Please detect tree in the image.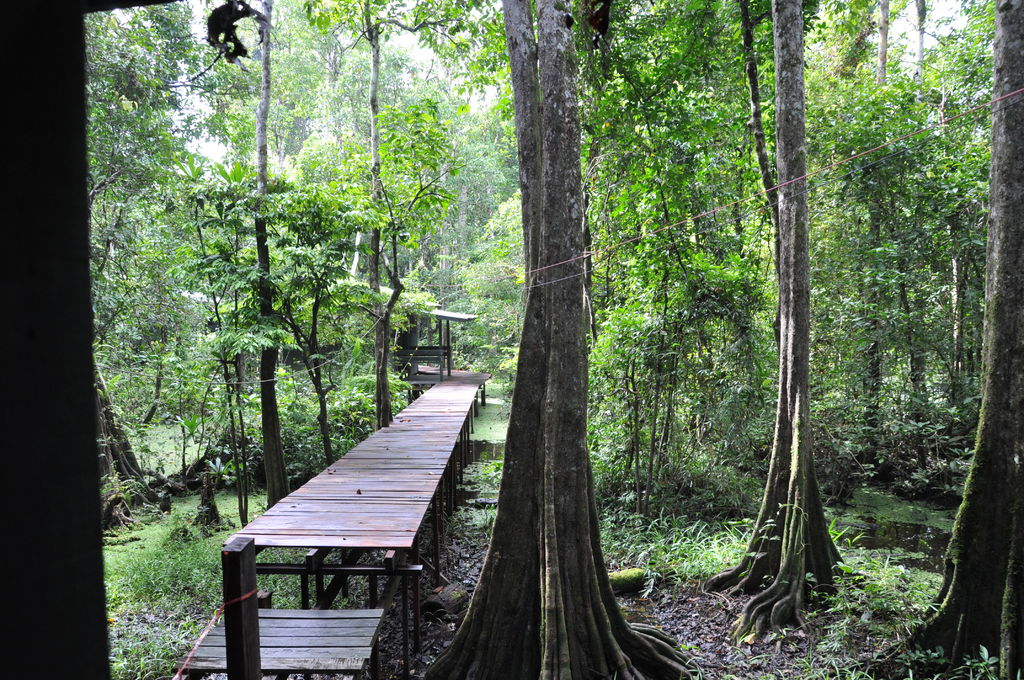
{"x1": 429, "y1": 0, "x2": 703, "y2": 679}.
